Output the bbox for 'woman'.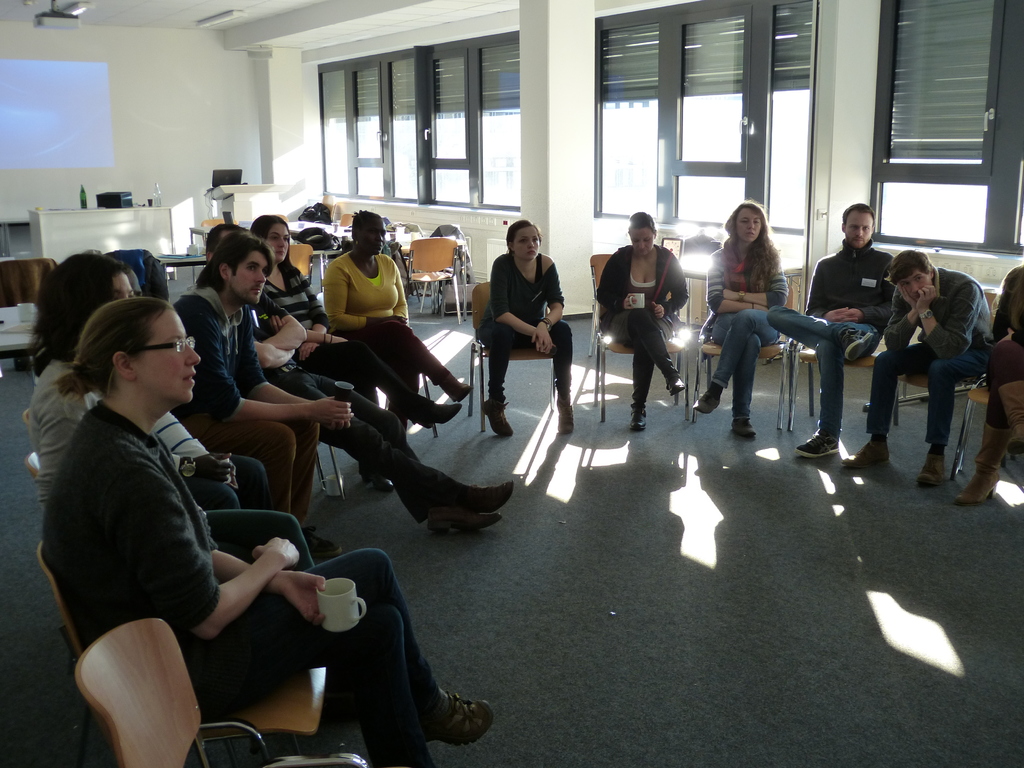
detection(592, 209, 689, 434).
